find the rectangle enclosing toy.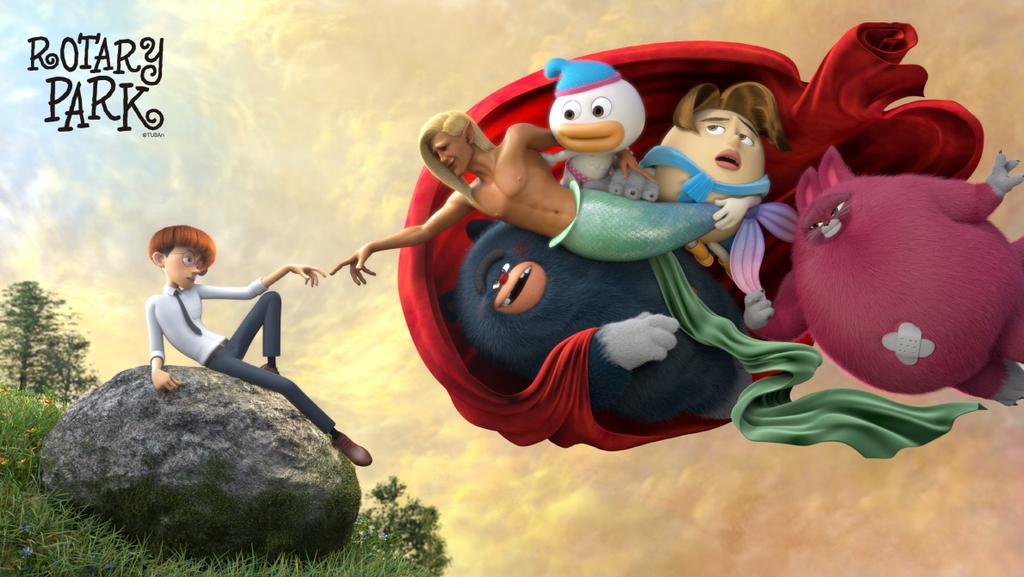
{"x1": 149, "y1": 227, "x2": 373, "y2": 462}.
